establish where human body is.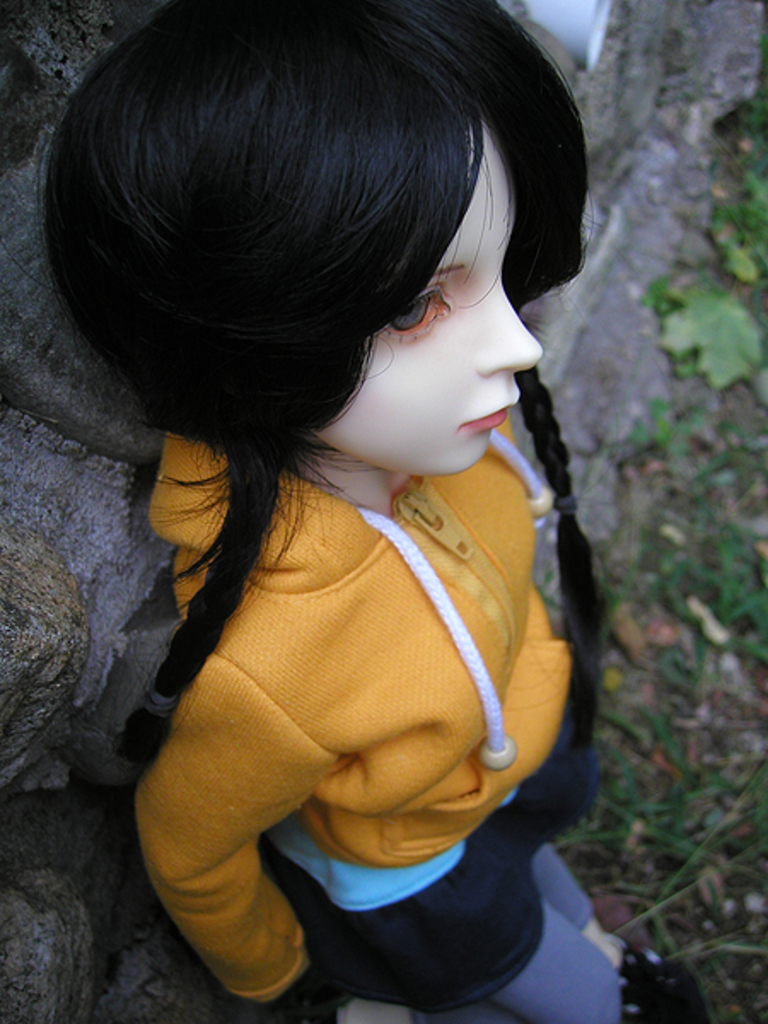
Established at <bbox>19, 0, 649, 1015</bbox>.
